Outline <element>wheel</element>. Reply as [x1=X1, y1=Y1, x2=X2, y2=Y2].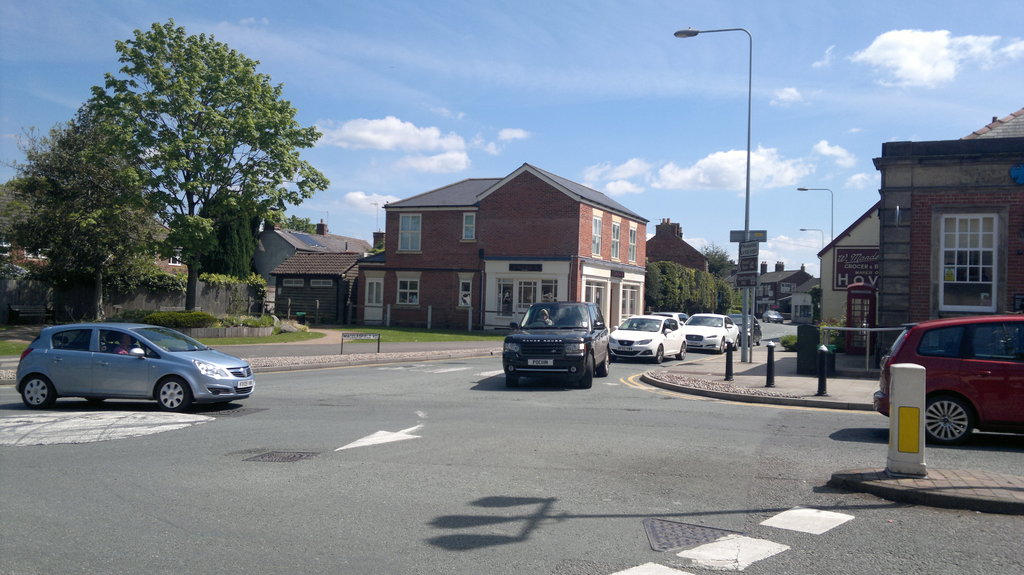
[x1=598, y1=356, x2=609, y2=374].
